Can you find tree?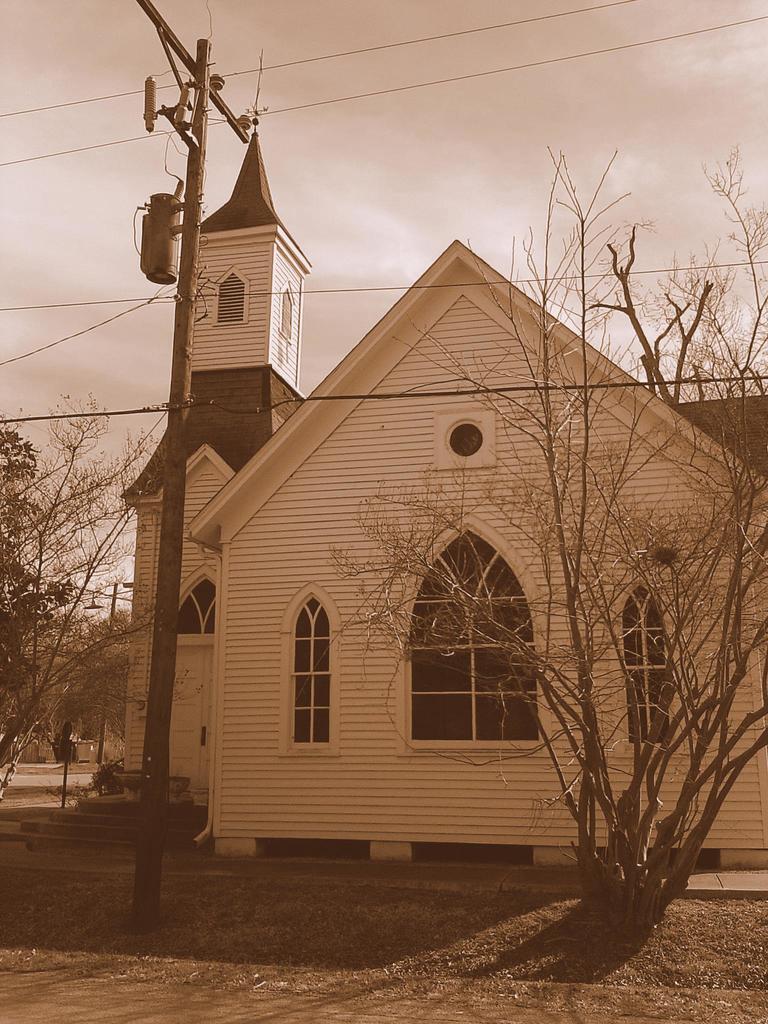
Yes, bounding box: bbox=(570, 141, 767, 407).
